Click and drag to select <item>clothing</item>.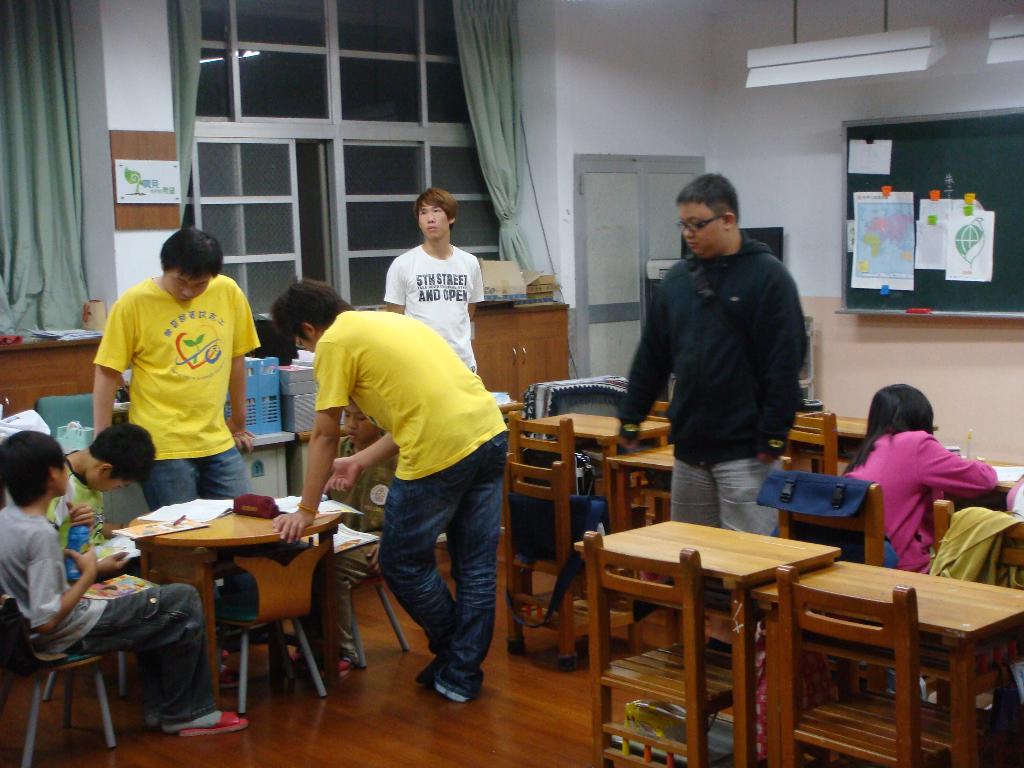
Selection: locate(1002, 472, 1023, 517).
